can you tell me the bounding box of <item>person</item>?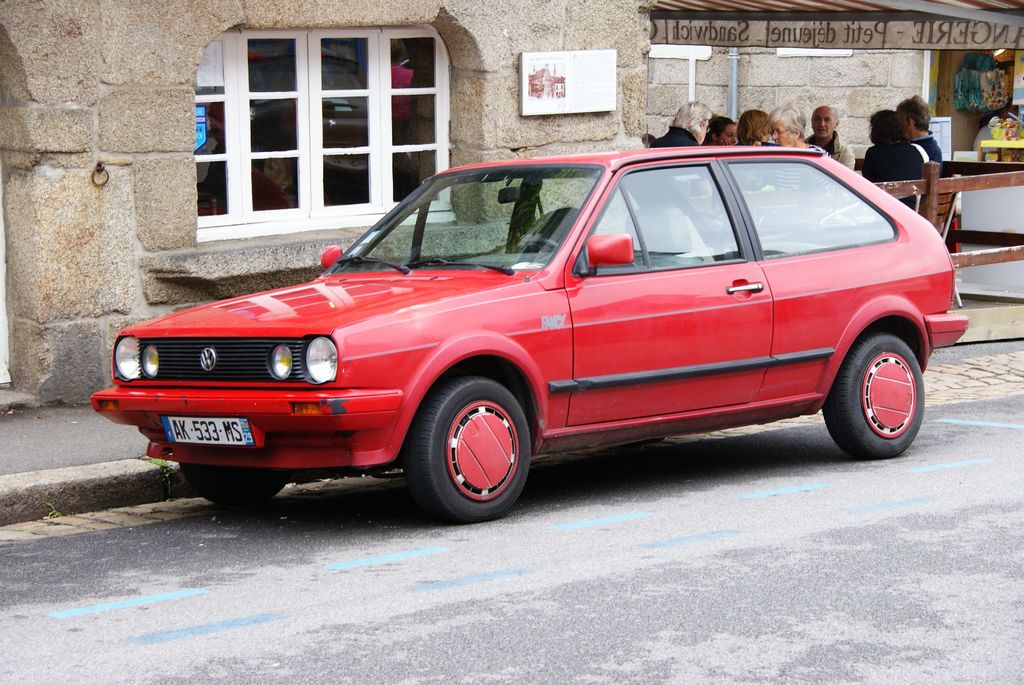
806, 104, 850, 173.
